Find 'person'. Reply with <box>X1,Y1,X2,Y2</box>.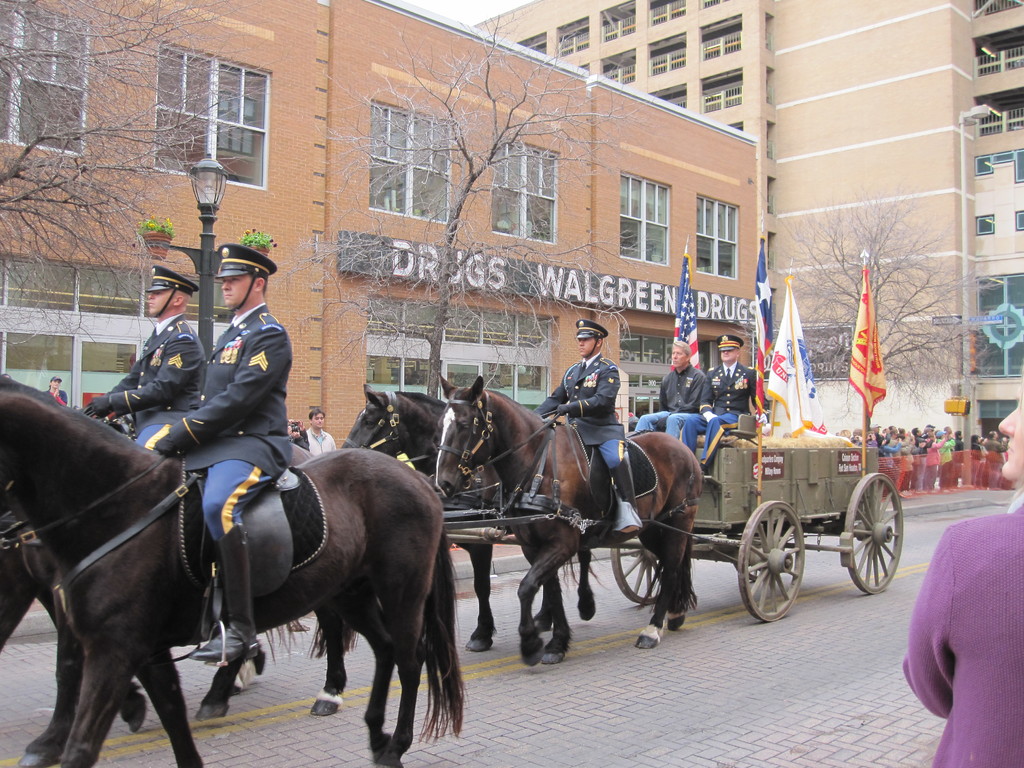
<box>285,419,307,449</box>.
